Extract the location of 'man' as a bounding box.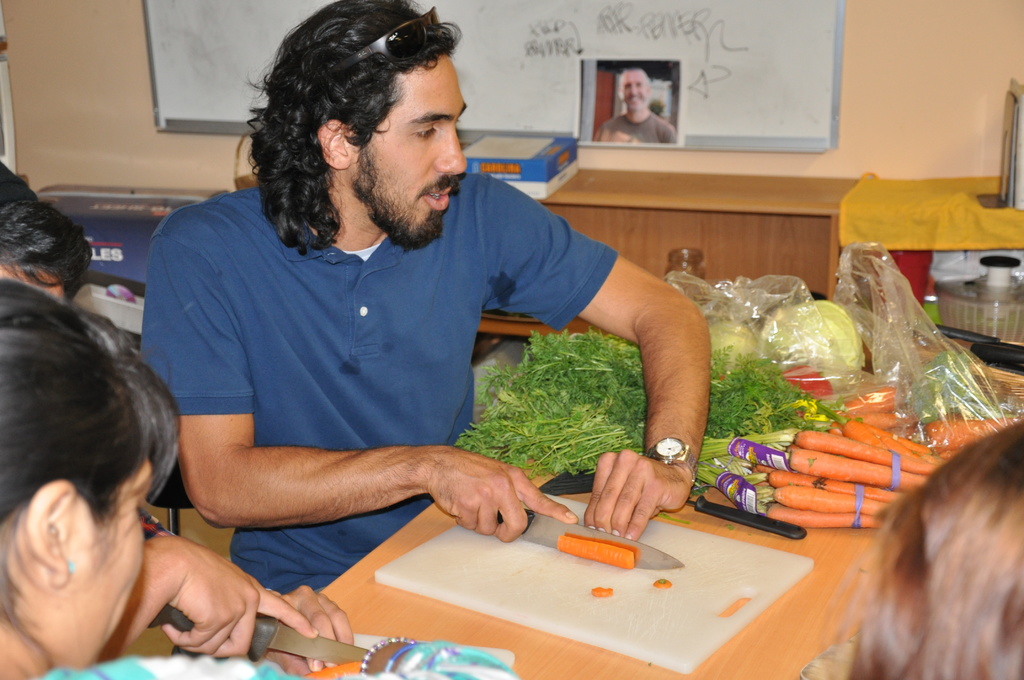
crop(593, 61, 676, 149).
